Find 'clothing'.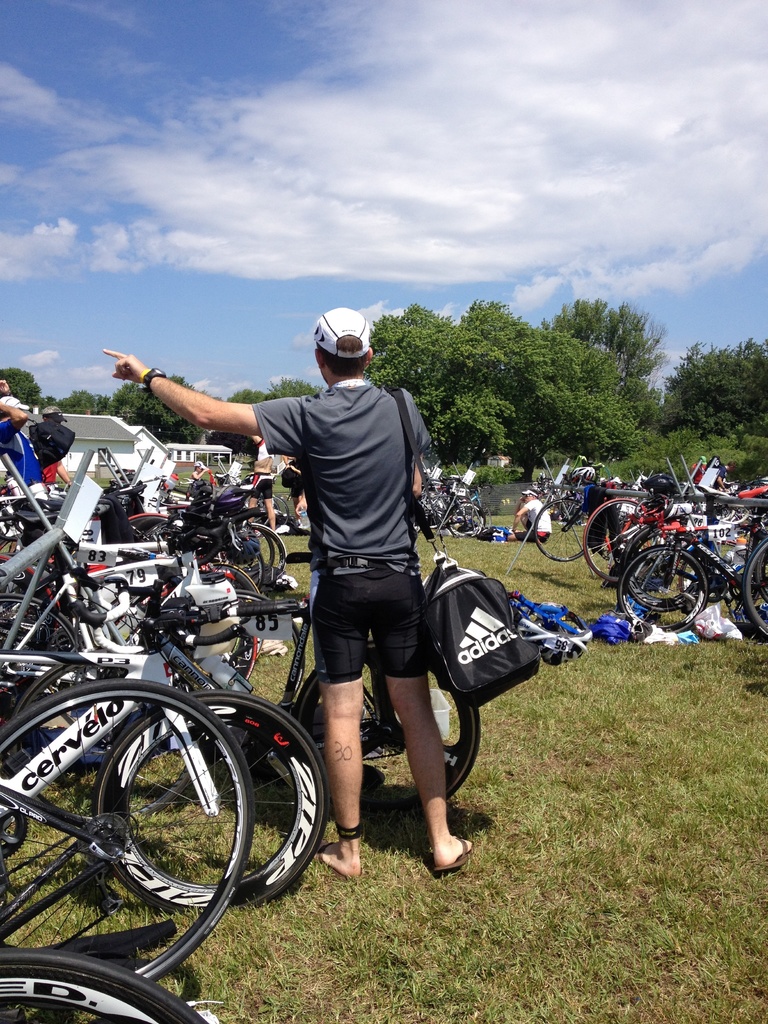
x1=0, y1=420, x2=47, y2=497.
